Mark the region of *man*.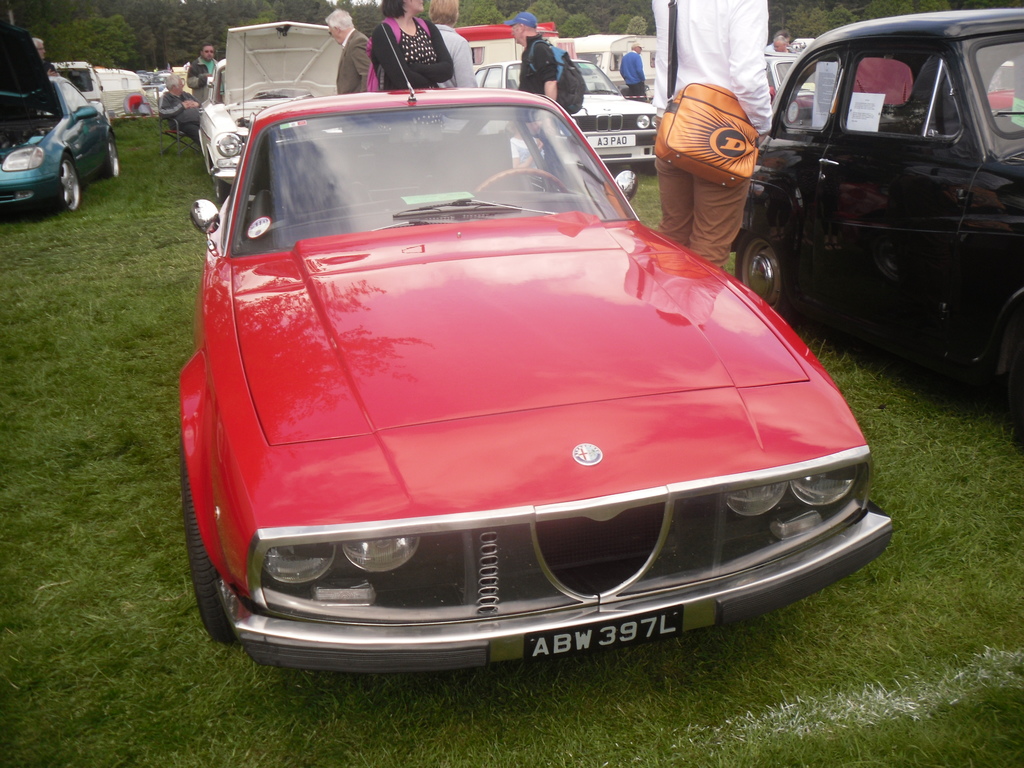
Region: Rect(772, 29, 796, 50).
